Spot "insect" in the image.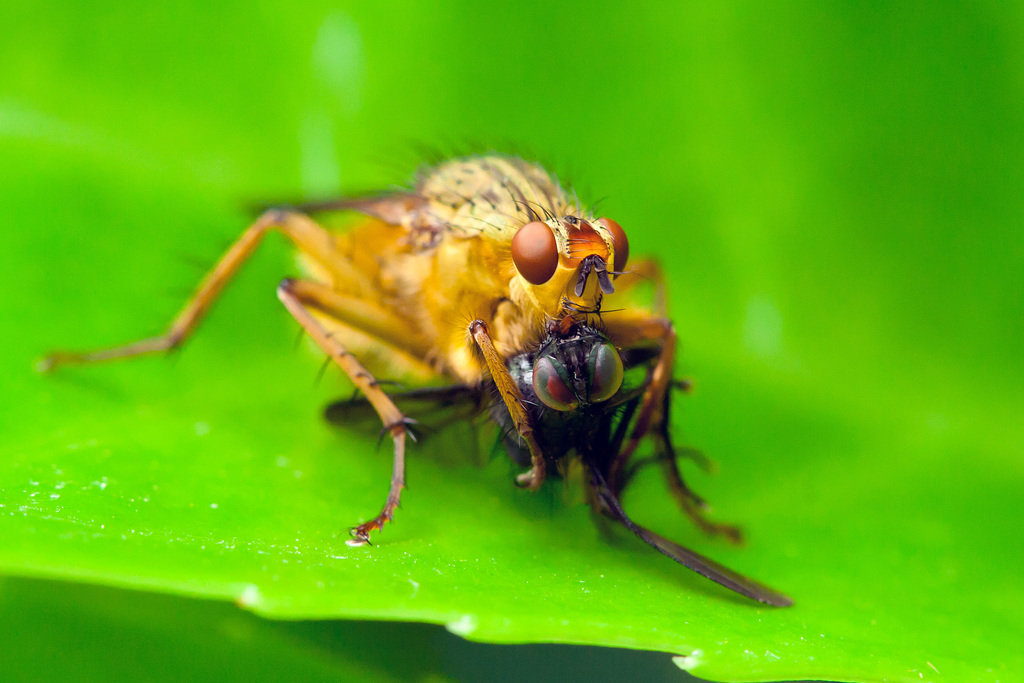
"insect" found at pyautogui.locateOnScreen(28, 133, 799, 608).
